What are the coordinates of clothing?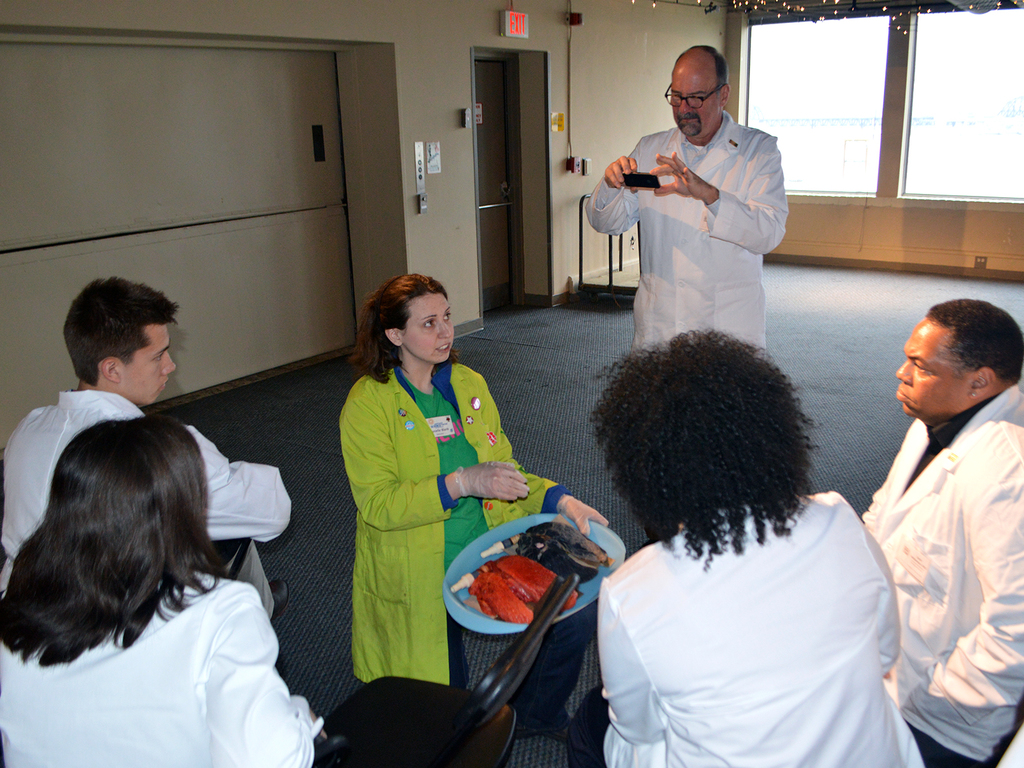
[852,382,1023,767].
